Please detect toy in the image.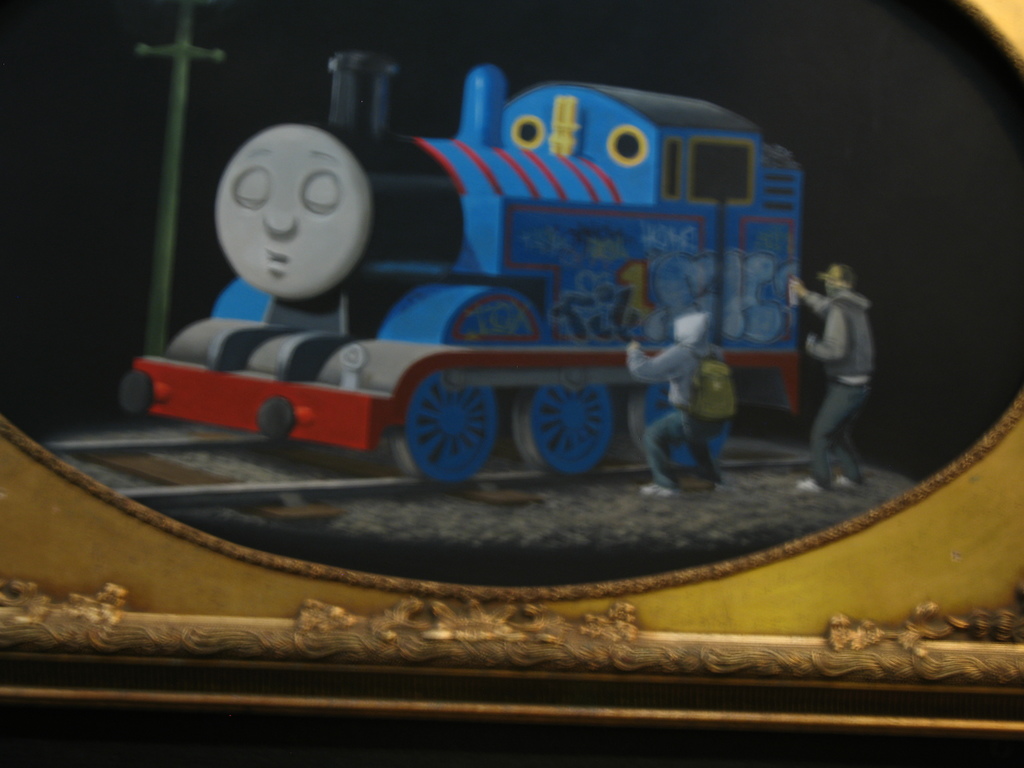
789 262 874 493.
